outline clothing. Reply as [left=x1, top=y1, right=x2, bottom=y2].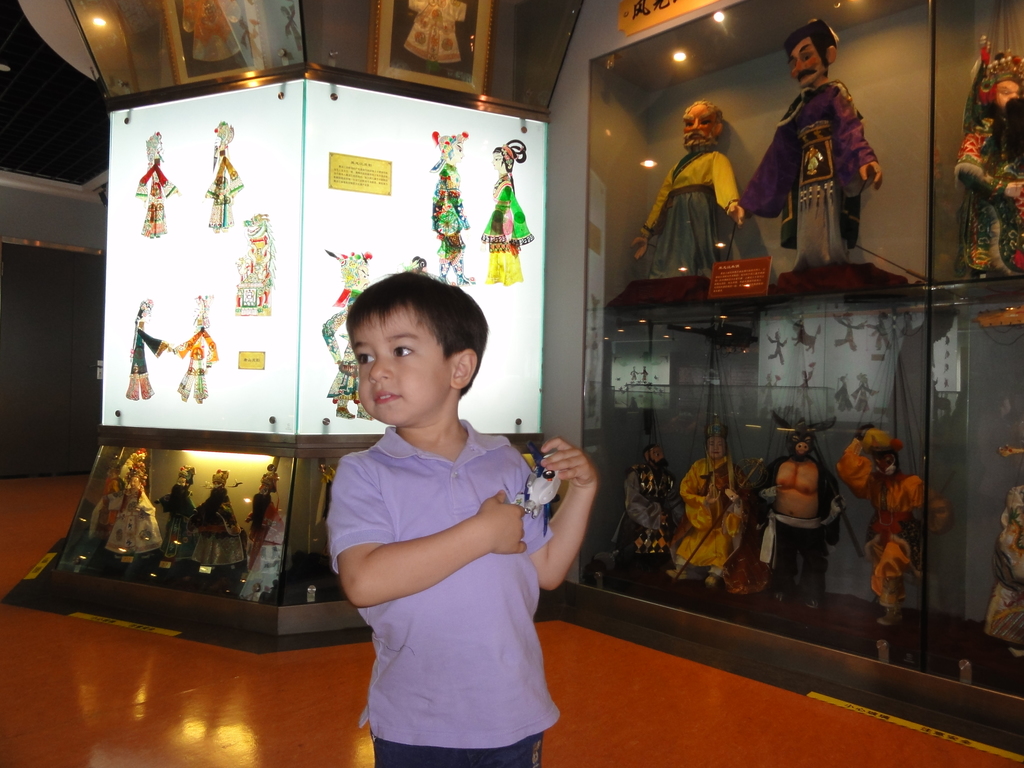
[left=180, top=483, right=244, bottom=577].
